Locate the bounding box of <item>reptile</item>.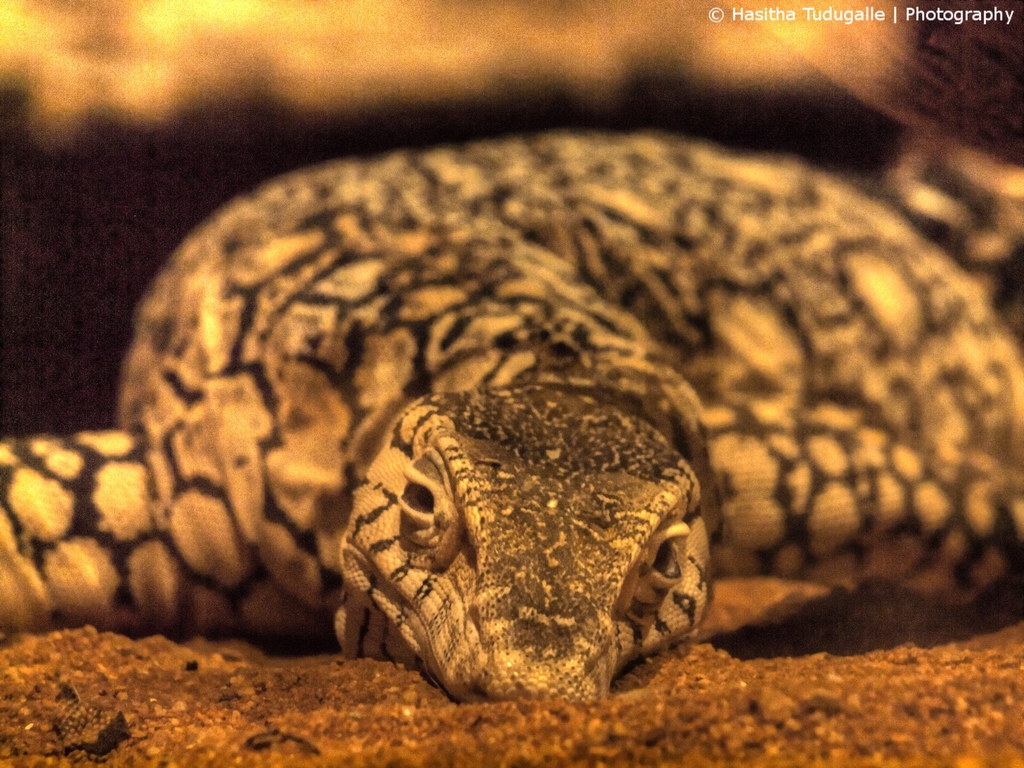
Bounding box: <region>0, 123, 1023, 705</region>.
